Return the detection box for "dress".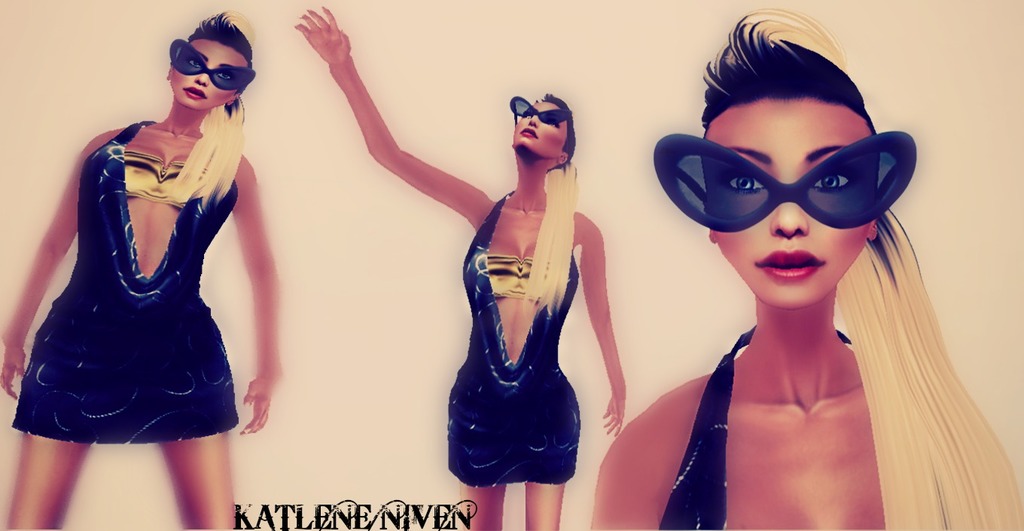
{"x1": 447, "y1": 188, "x2": 581, "y2": 484}.
